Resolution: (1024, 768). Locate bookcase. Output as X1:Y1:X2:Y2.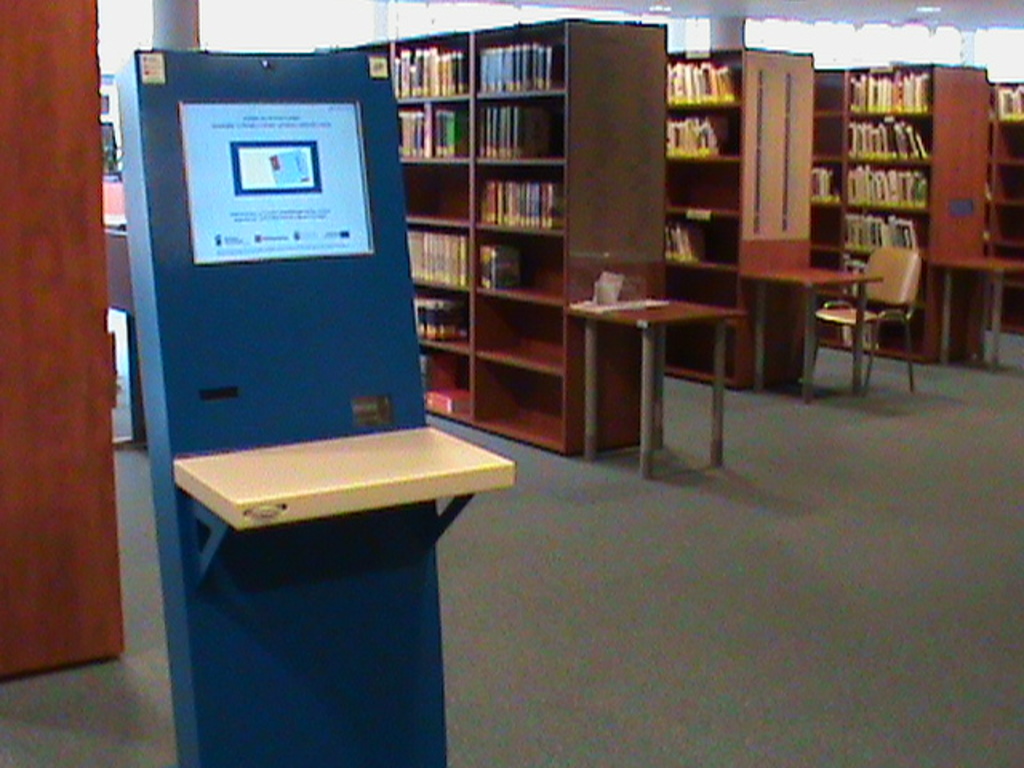
661:43:814:397.
